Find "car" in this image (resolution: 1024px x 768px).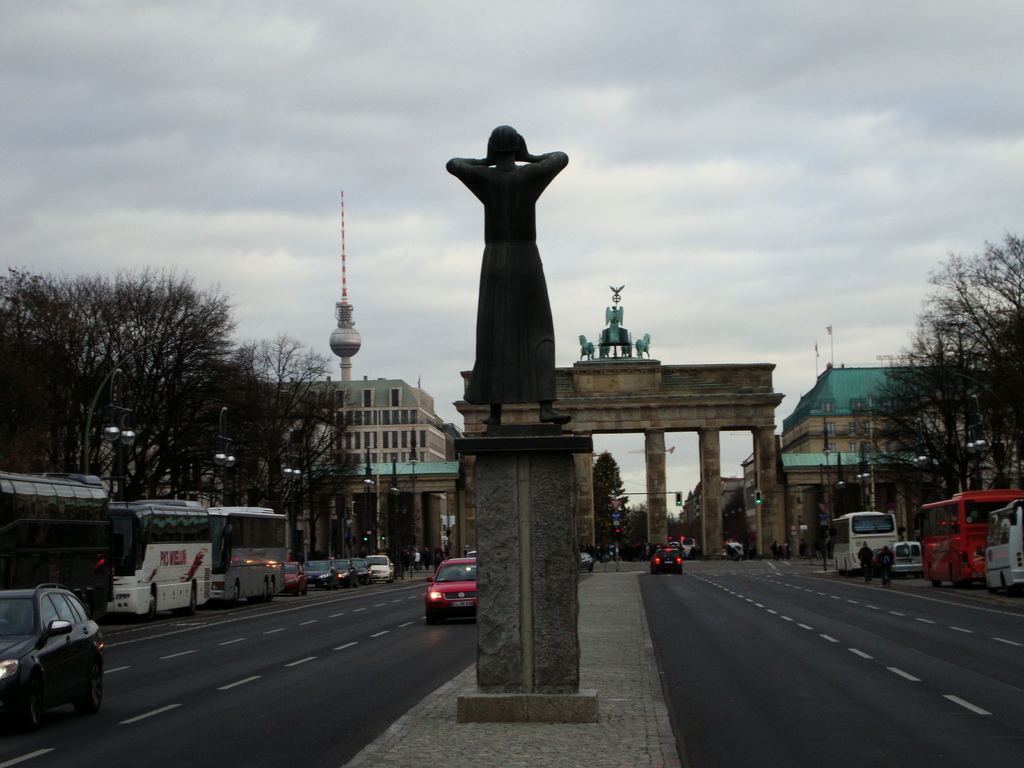
x1=0, y1=581, x2=106, y2=714.
